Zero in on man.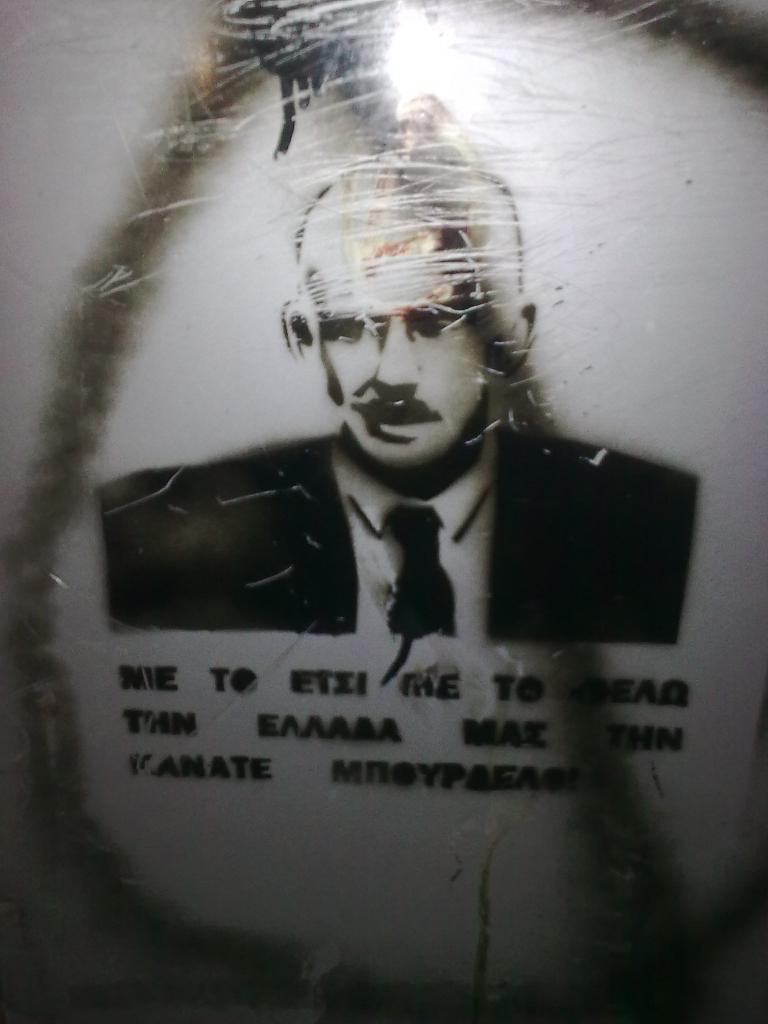
Zeroed in: (175,152,648,721).
